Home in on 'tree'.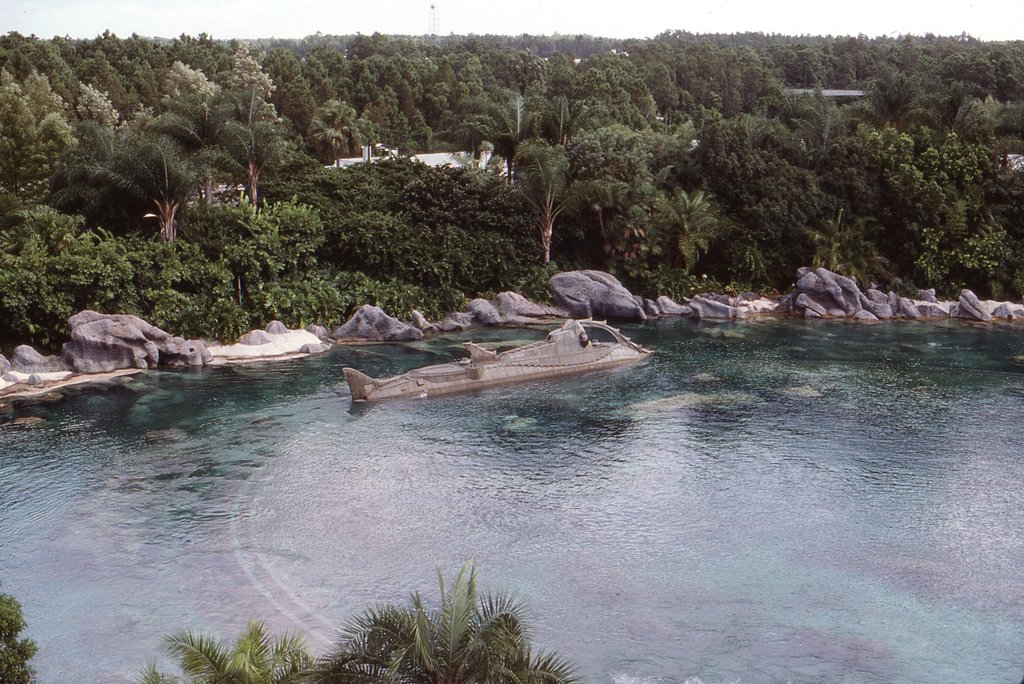
Homed in at select_region(307, 554, 583, 683).
